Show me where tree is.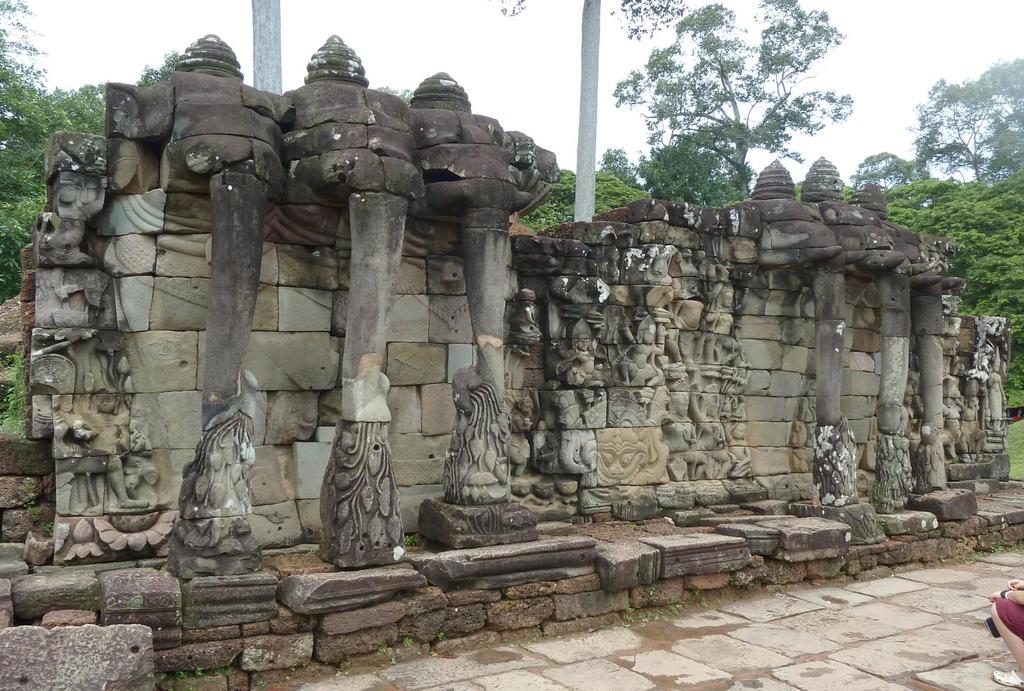
tree is at pyautogui.locateOnScreen(0, 0, 191, 307).
